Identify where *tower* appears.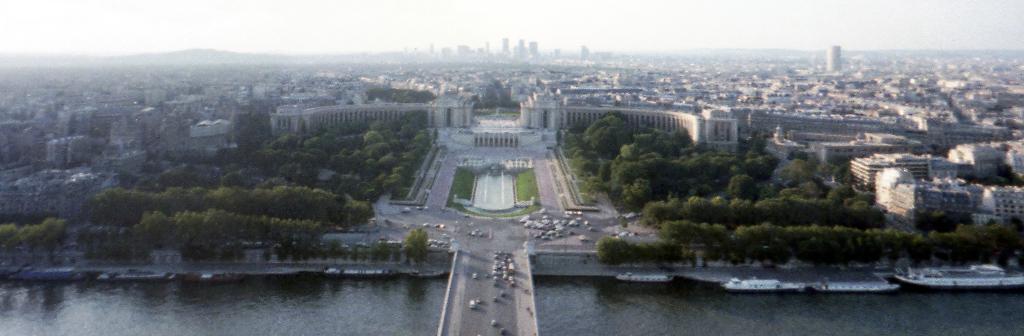
Appears at 518 38 522 57.
